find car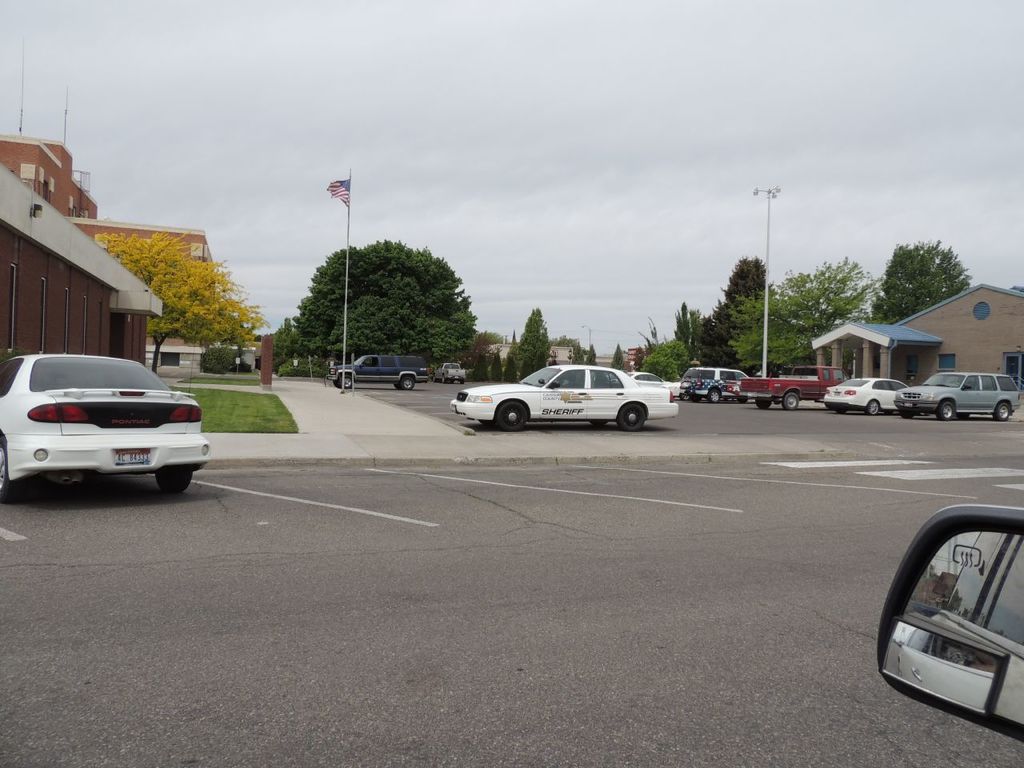
(4,349,207,498)
